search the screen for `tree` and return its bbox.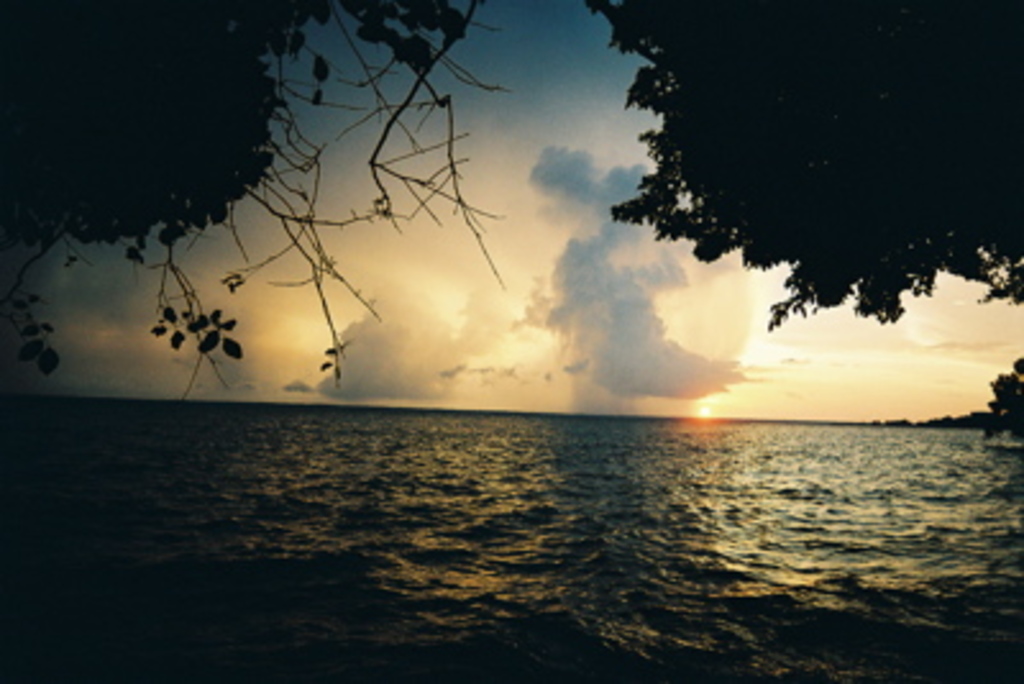
Found: {"x1": 0, "y1": 0, "x2": 279, "y2": 243}.
